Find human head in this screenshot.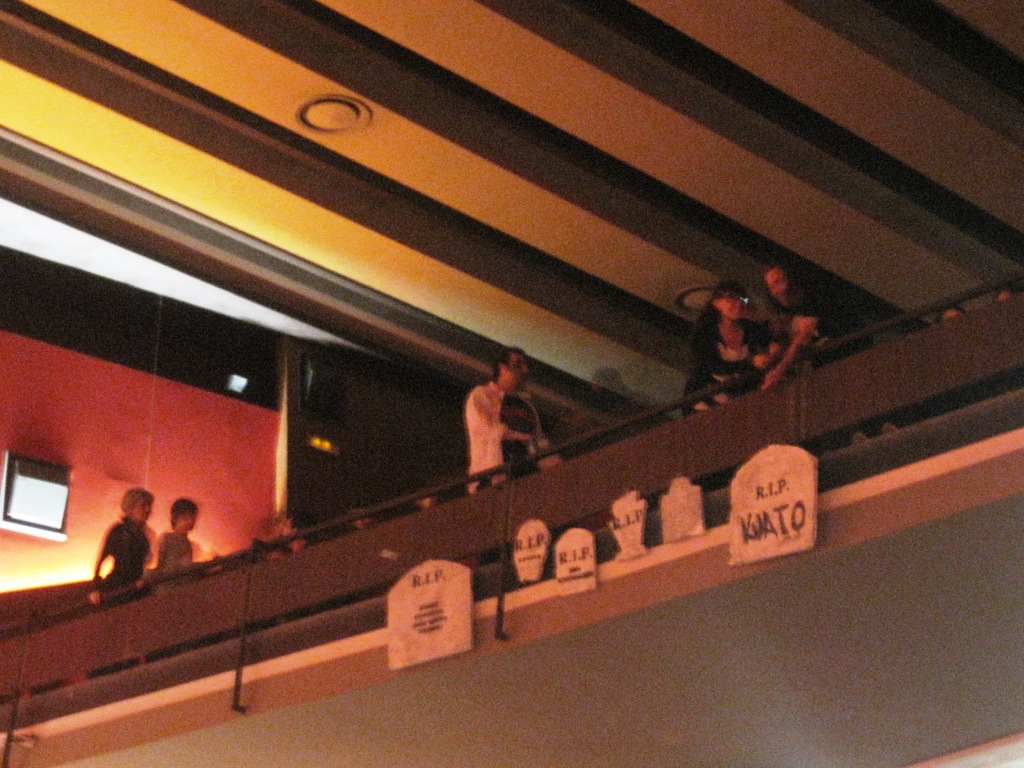
The bounding box for human head is x1=495 y1=348 x2=530 y2=386.
